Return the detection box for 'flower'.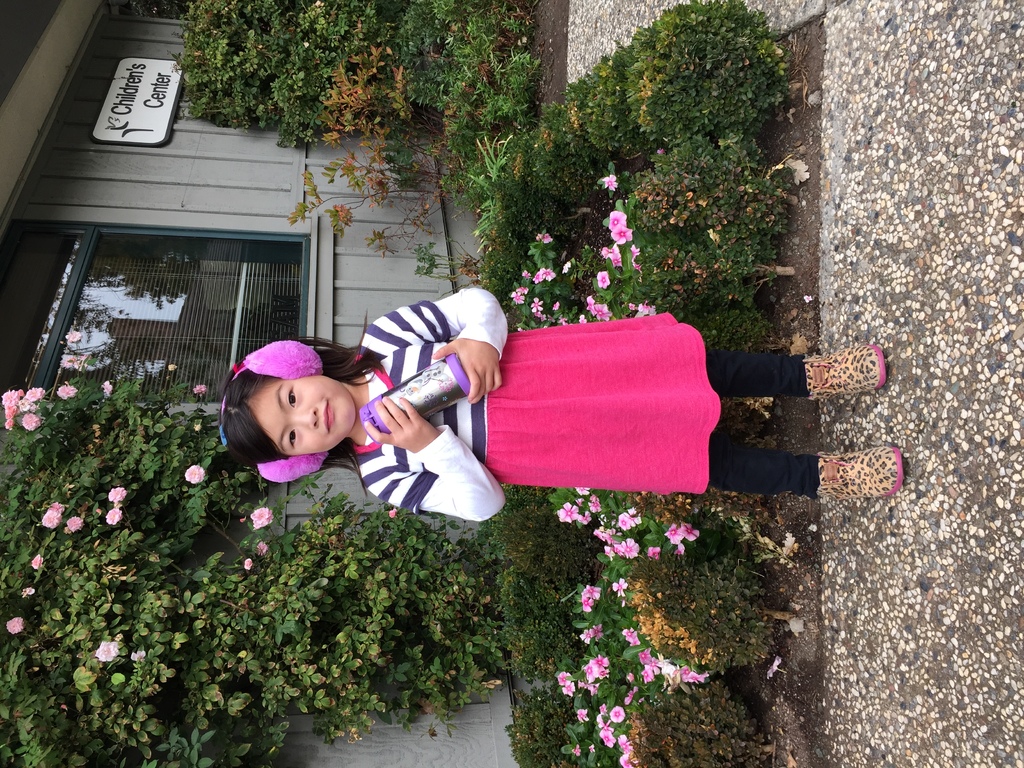
66, 331, 84, 345.
